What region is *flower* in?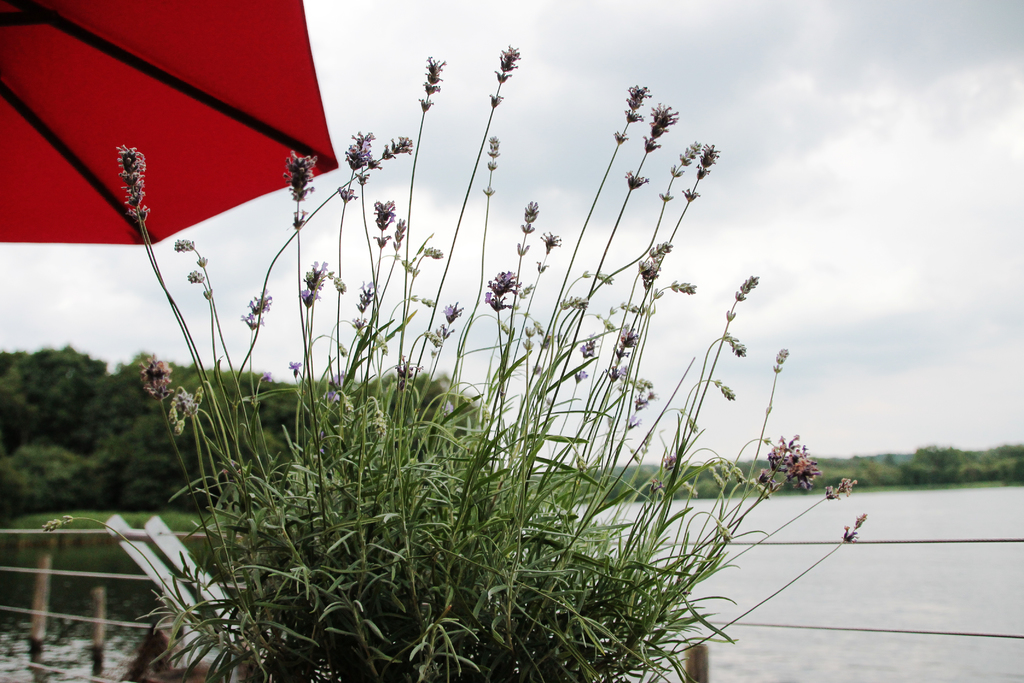
bbox(735, 272, 760, 300).
